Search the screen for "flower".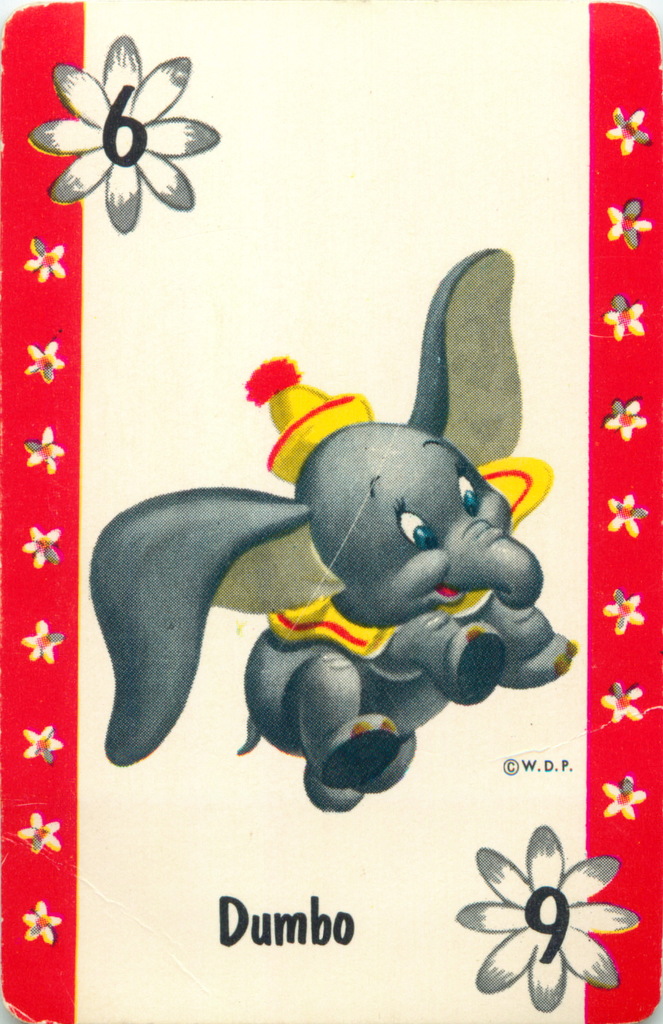
Found at <bbox>23, 526, 63, 570</bbox>.
